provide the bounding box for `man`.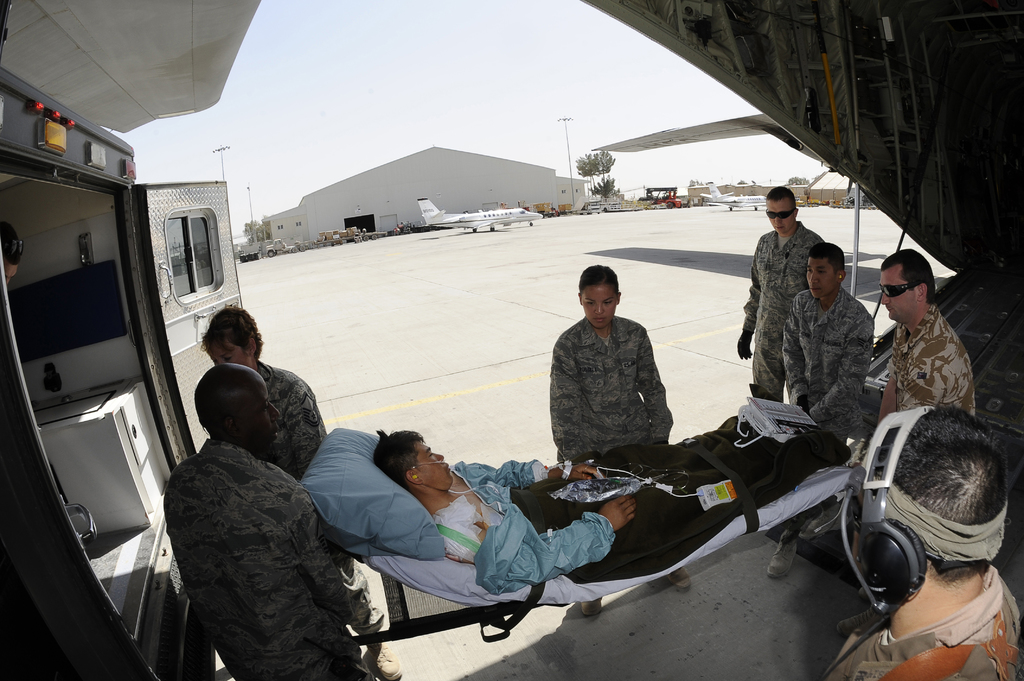
[169,364,411,680].
